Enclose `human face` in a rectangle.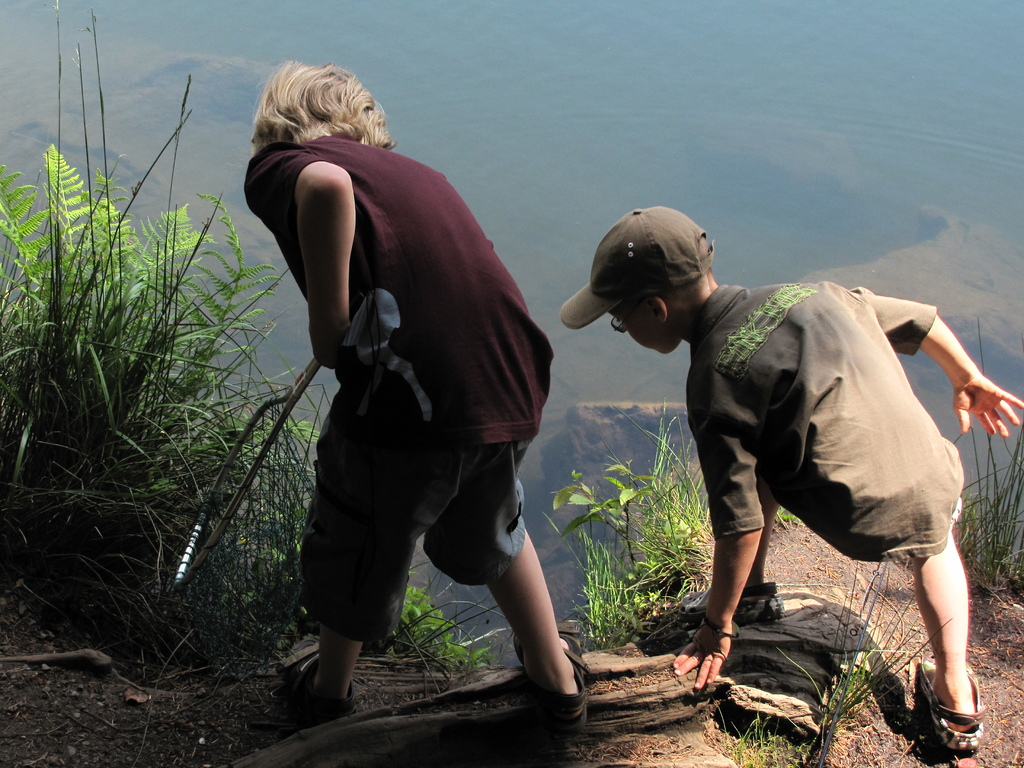
(left=615, top=311, right=666, bottom=352).
